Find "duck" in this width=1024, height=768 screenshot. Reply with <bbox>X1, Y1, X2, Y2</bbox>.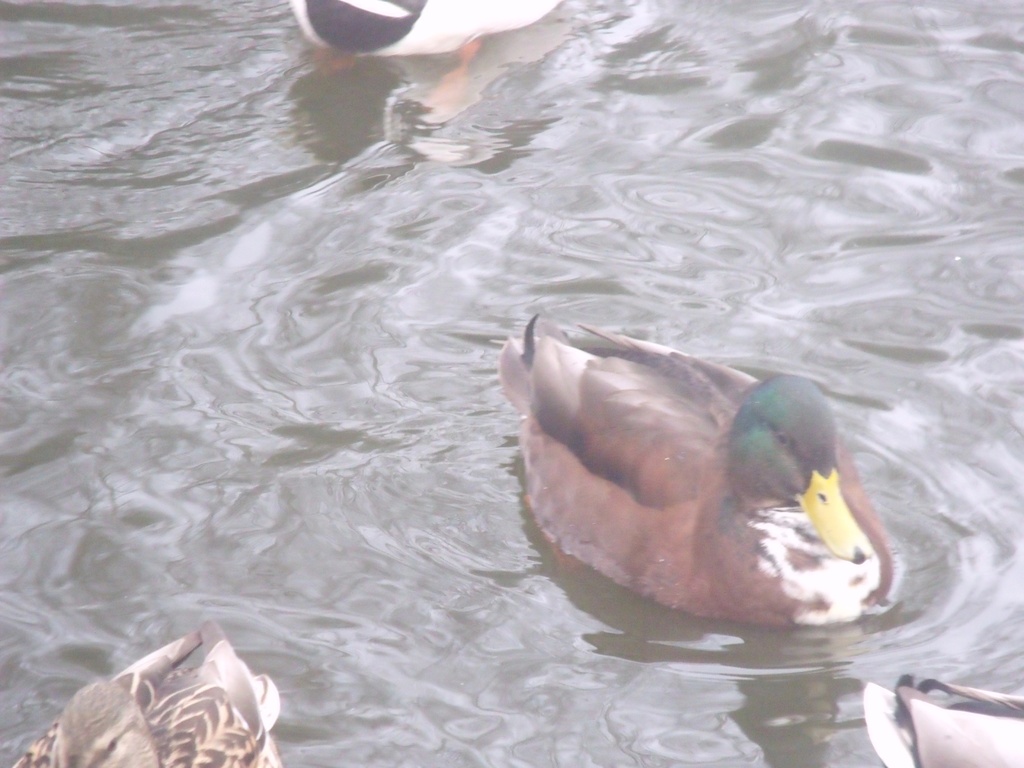
<bbox>0, 609, 298, 767</bbox>.
